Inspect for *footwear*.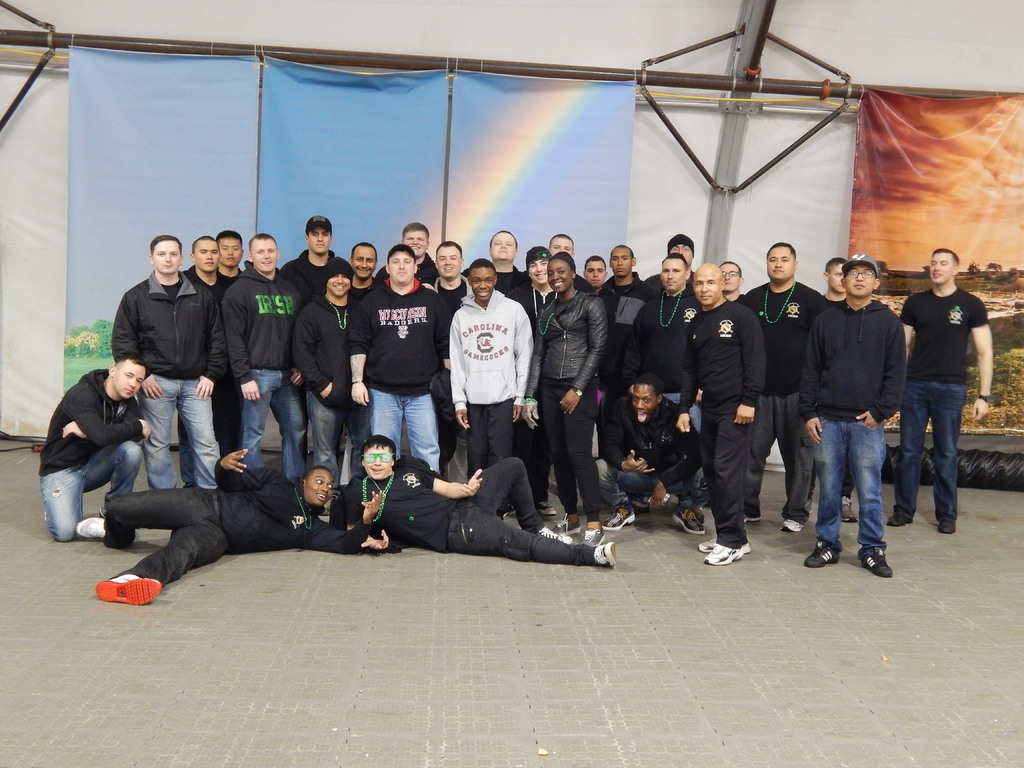
Inspection: {"x1": 702, "y1": 544, "x2": 743, "y2": 569}.
